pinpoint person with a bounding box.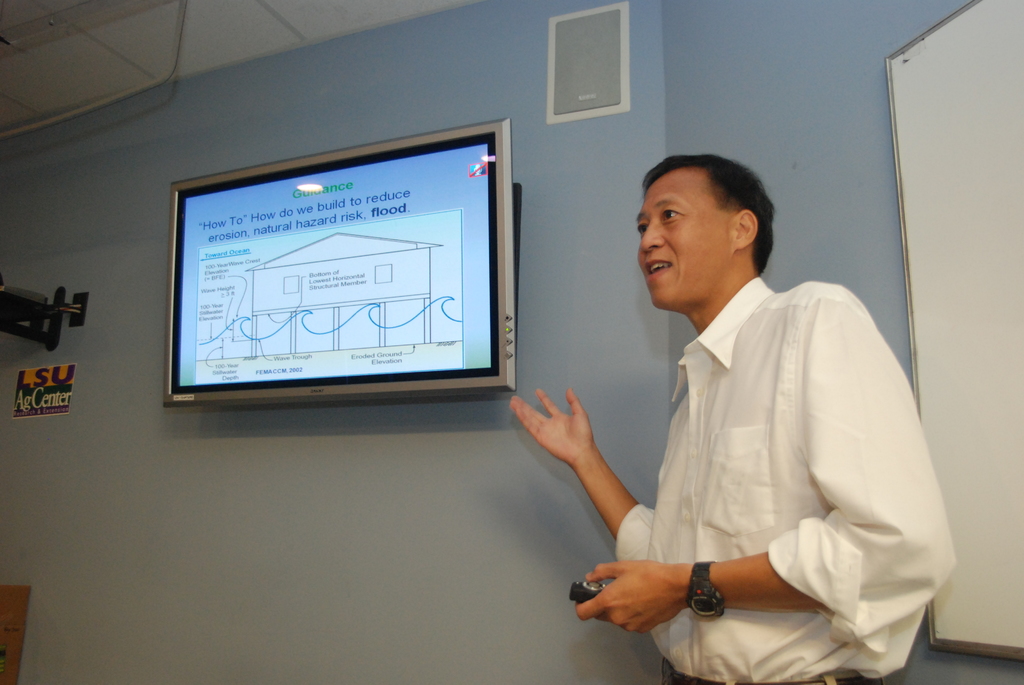
Rect(581, 143, 954, 670).
